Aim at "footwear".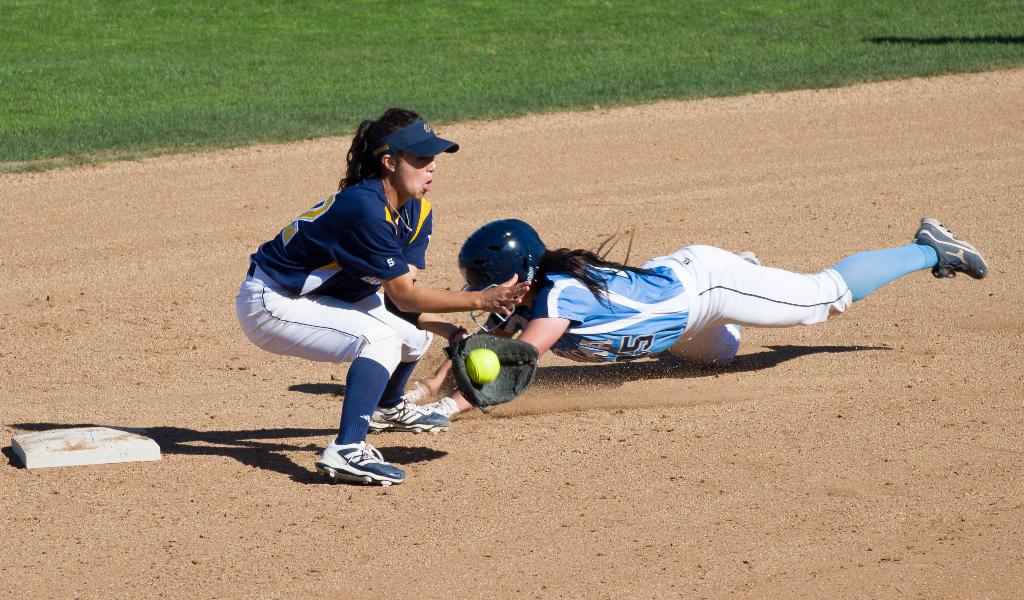
Aimed at [365,396,448,431].
